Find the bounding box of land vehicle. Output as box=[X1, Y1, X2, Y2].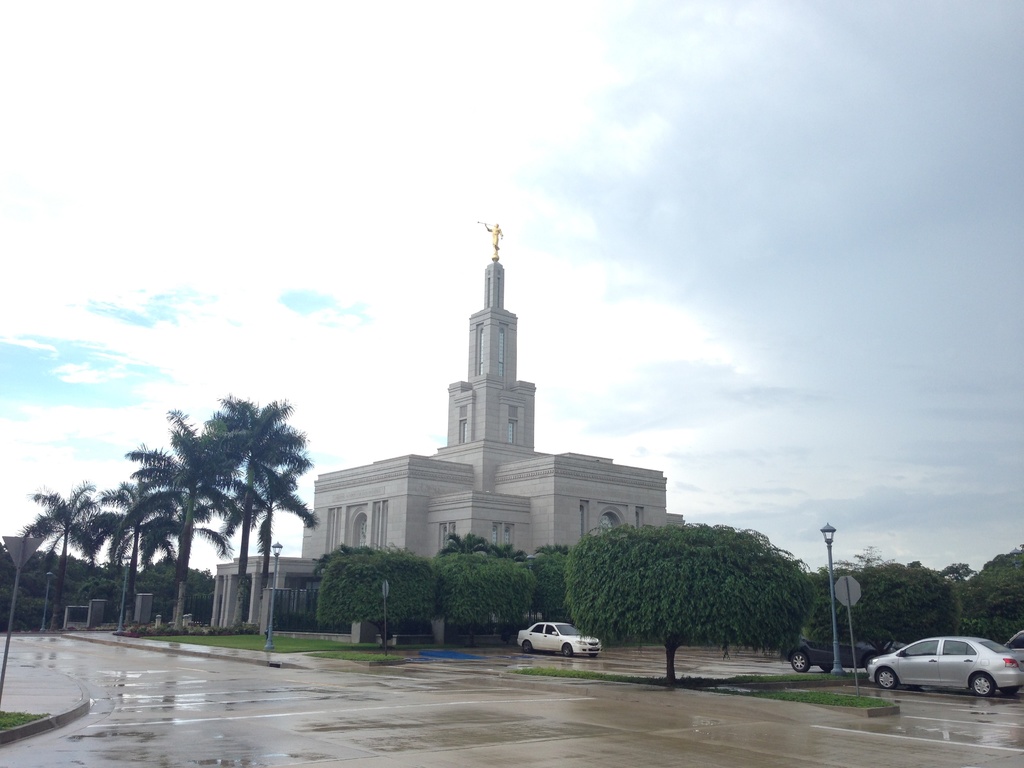
box=[520, 619, 604, 656].
